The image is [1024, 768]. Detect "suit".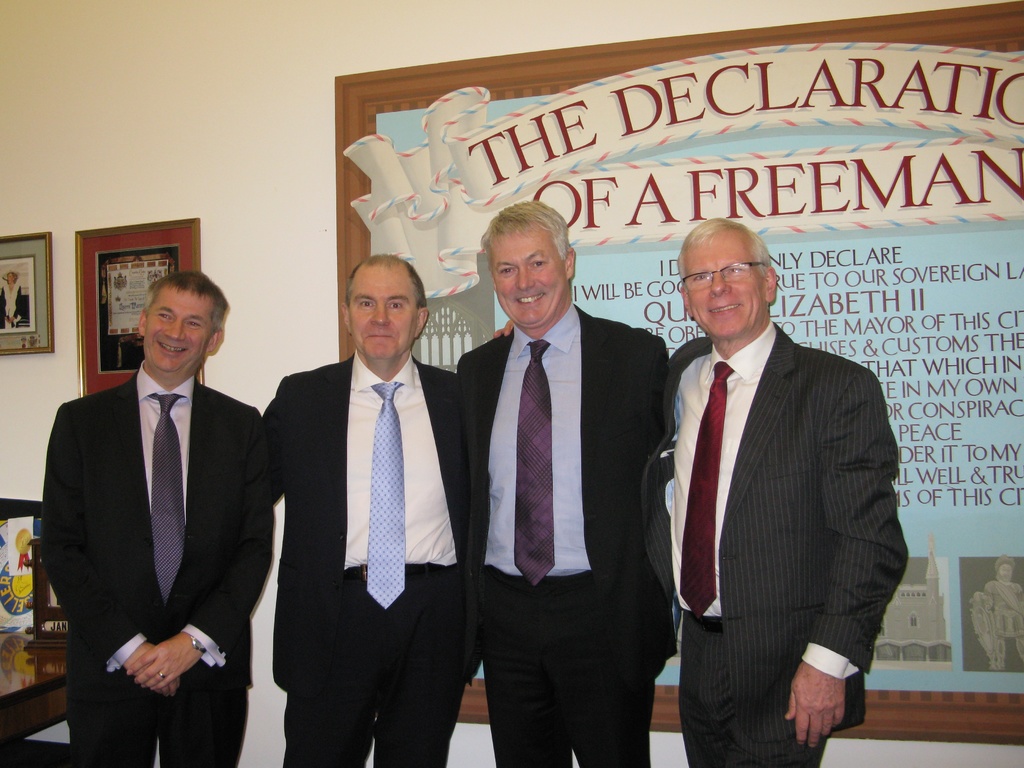
Detection: BBox(261, 350, 458, 767).
